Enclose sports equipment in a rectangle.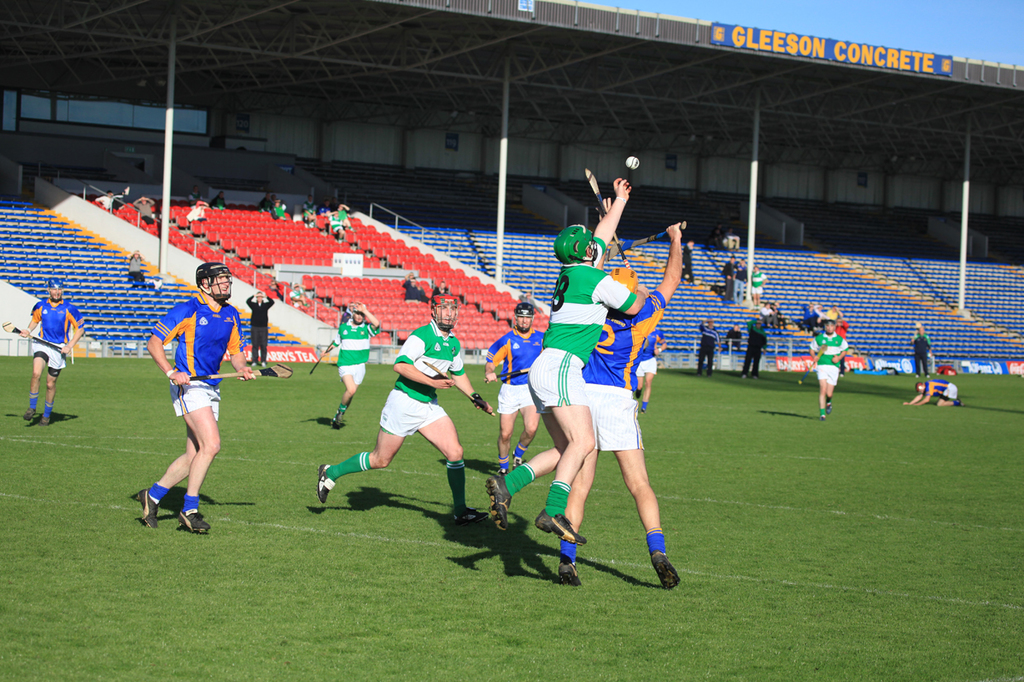
2,321,60,354.
